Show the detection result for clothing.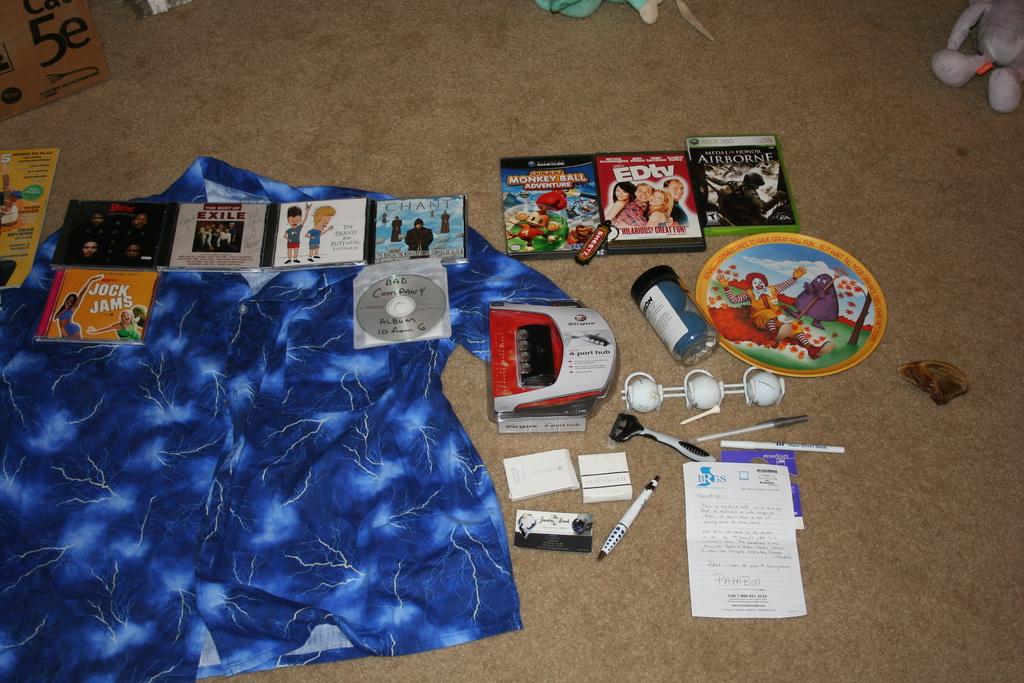
bbox=(406, 220, 437, 261).
